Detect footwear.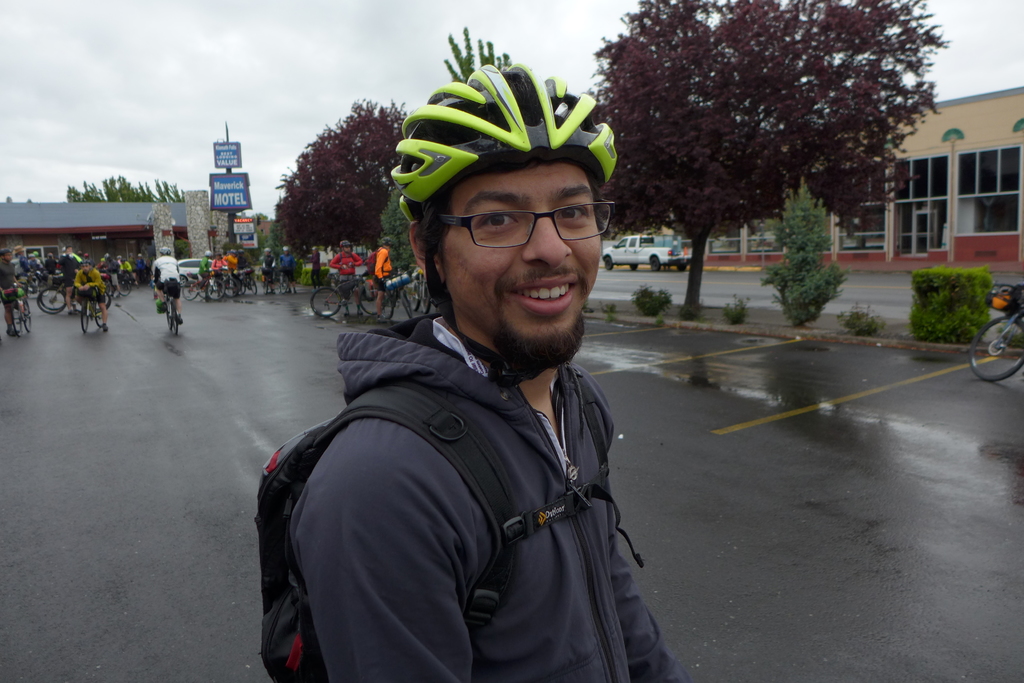
Detected at 100 323 111 332.
